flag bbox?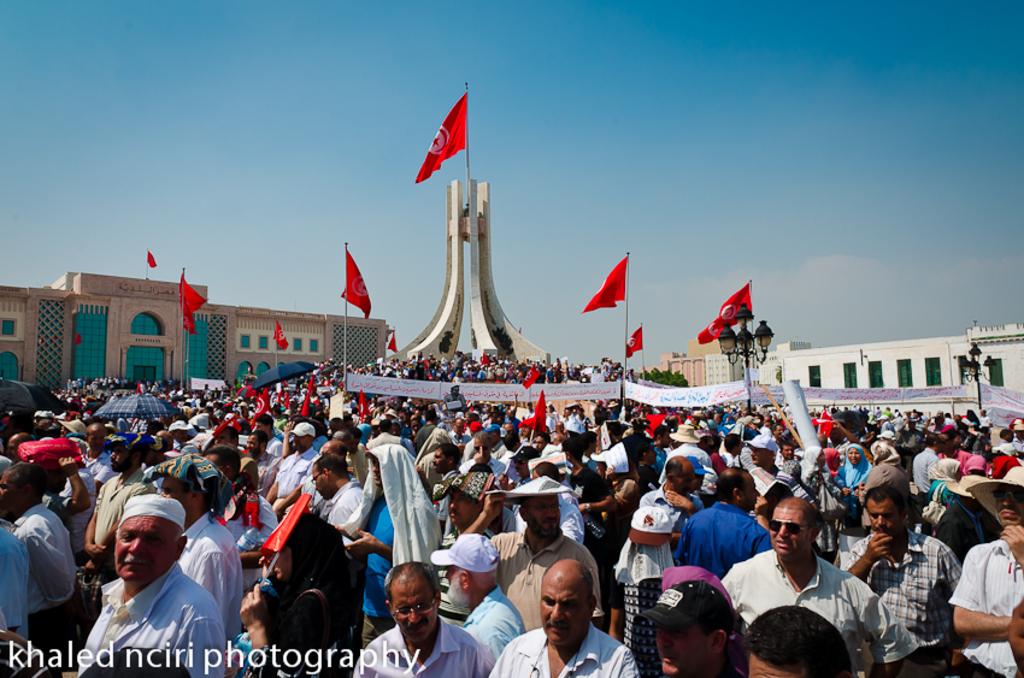
(634,414,692,432)
